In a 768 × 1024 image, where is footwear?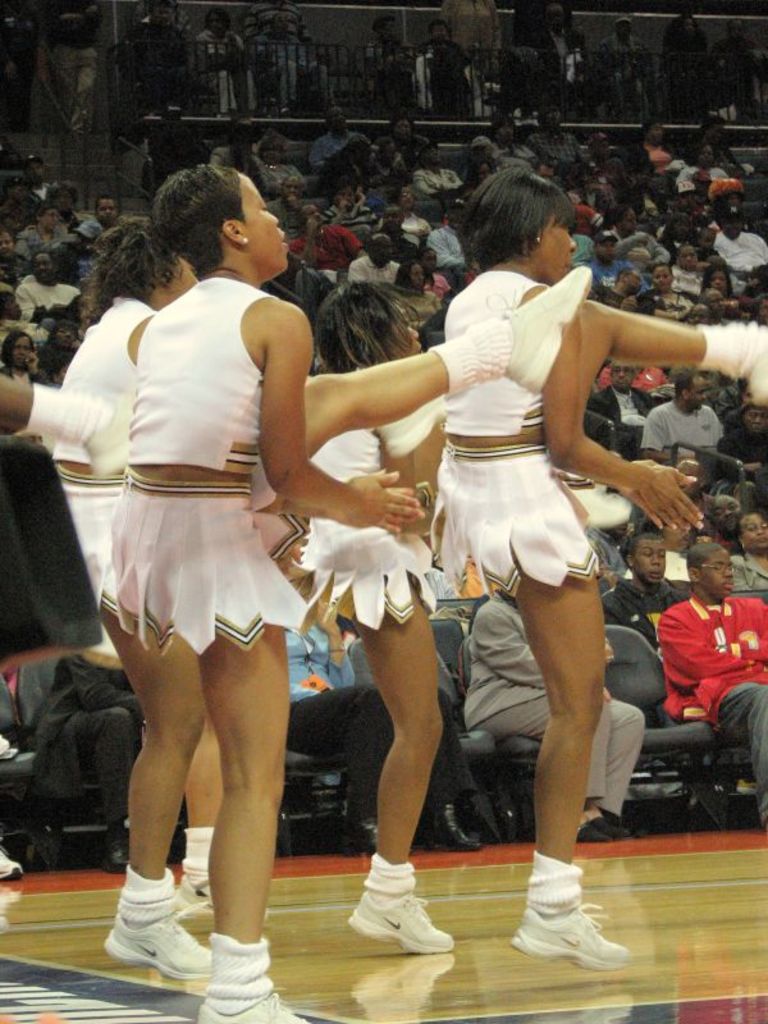
595 813 632 836.
